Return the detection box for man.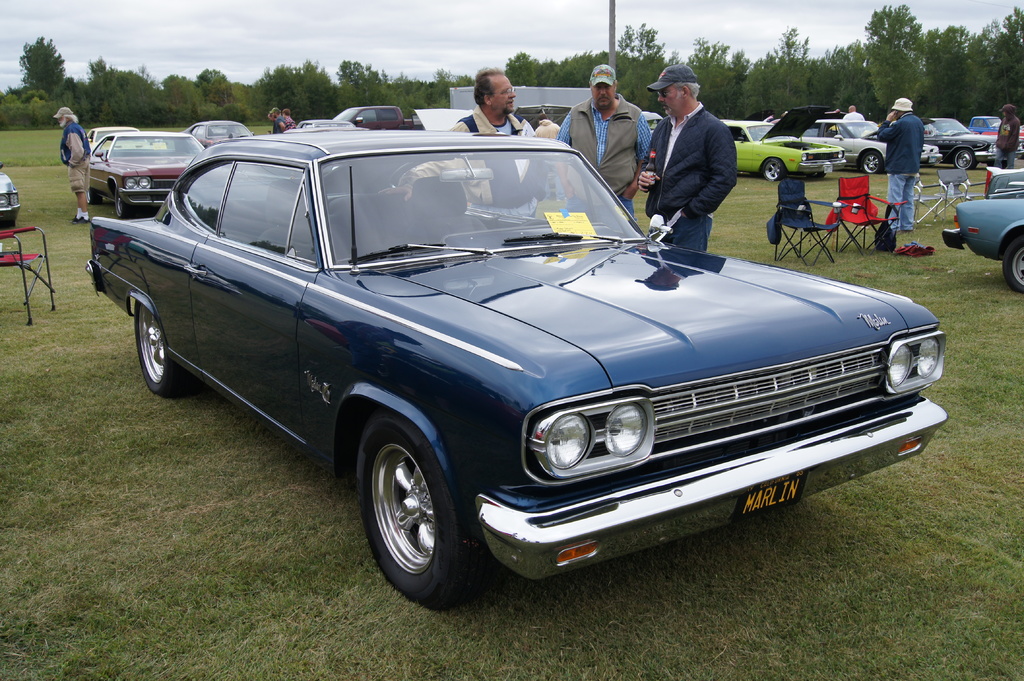
select_region(876, 93, 925, 232).
